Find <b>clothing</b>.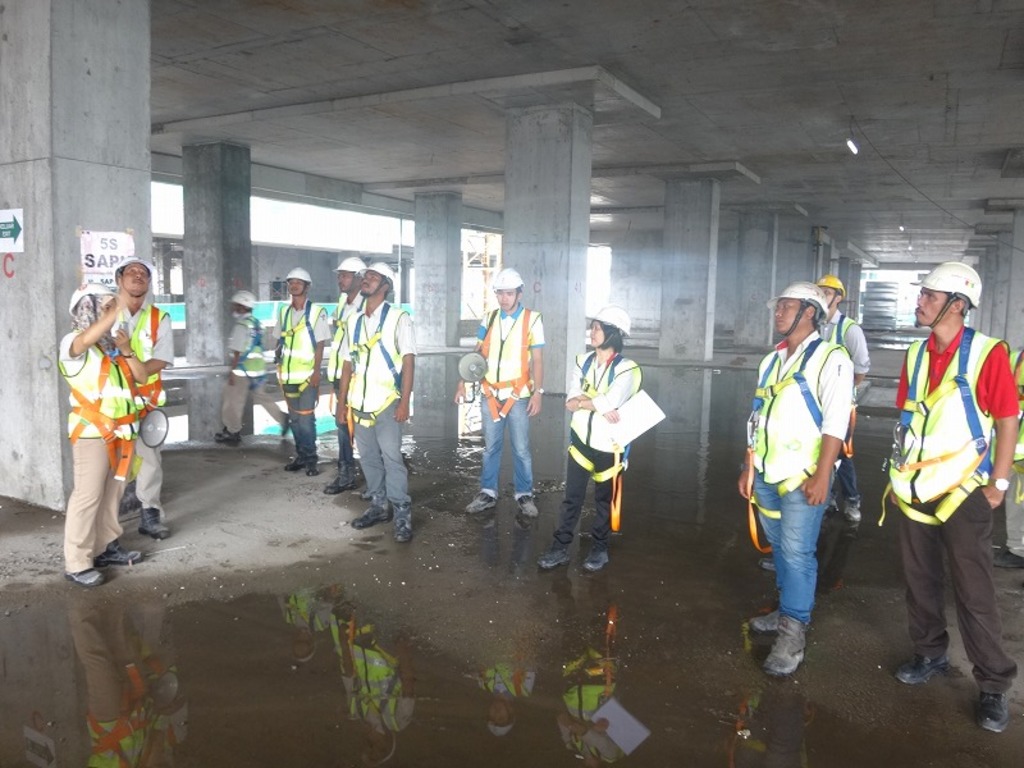
221 311 294 434.
